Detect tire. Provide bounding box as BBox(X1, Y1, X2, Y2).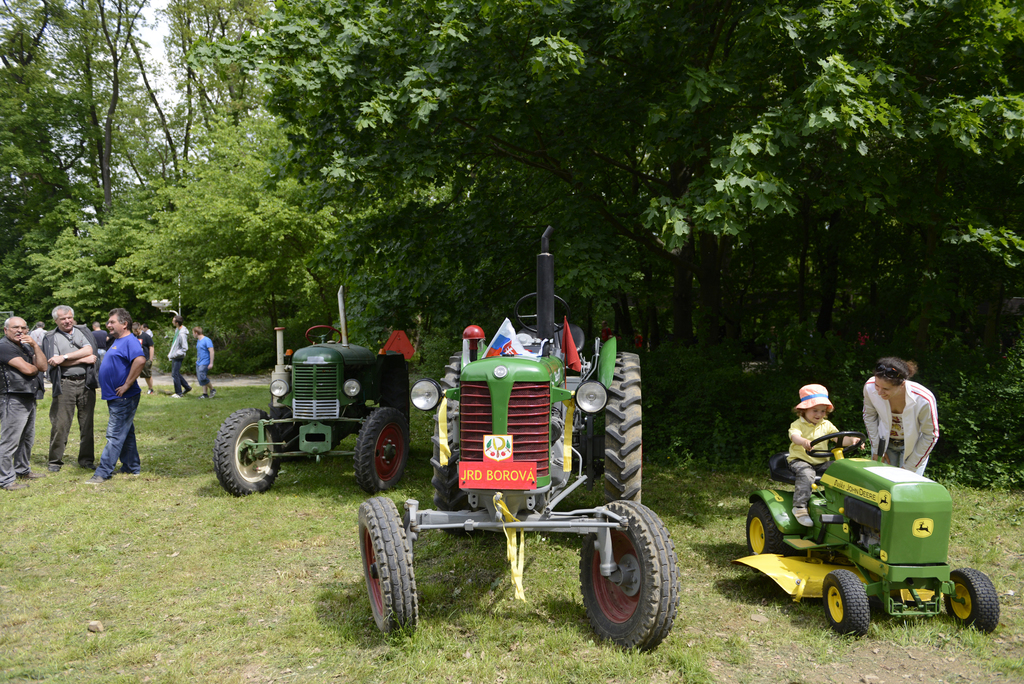
BBox(747, 502, 780, 553).
